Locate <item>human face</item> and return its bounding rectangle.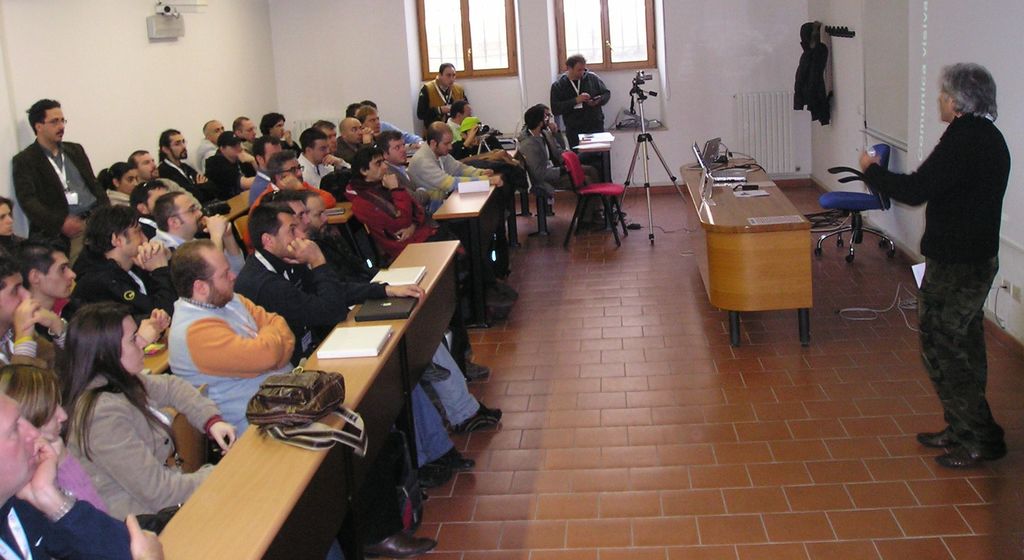
bbox=(0, 390, 47, 511).
